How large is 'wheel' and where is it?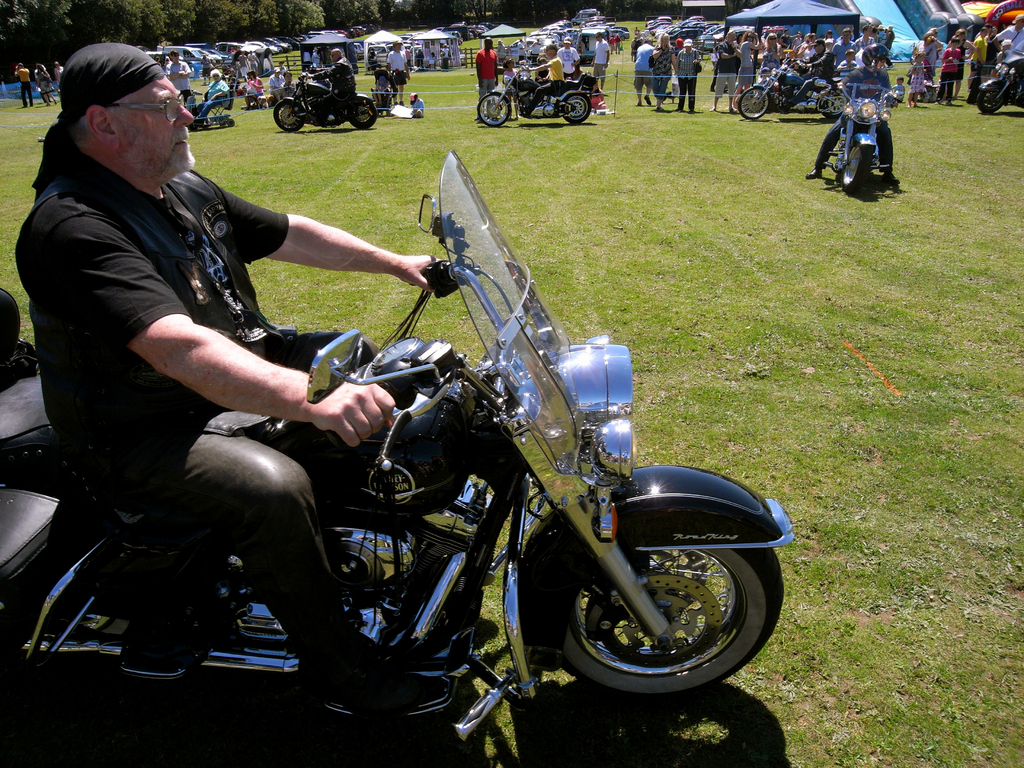
Bounding box: <box>346,97,378,131</box>.
